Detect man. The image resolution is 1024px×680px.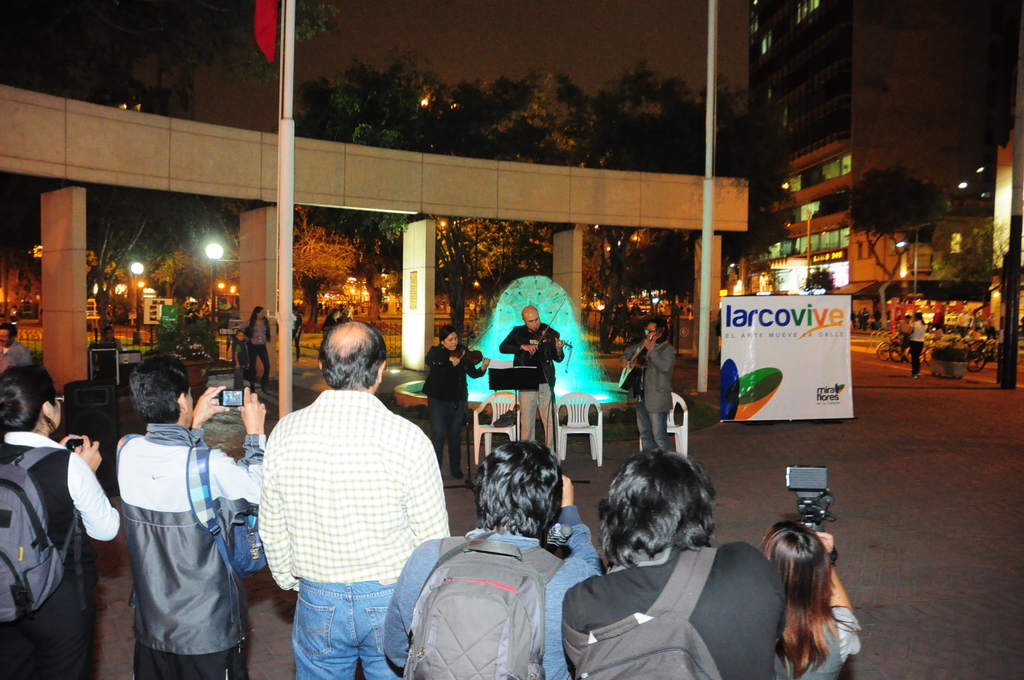
bbox=(384, 442, 603, 679).
